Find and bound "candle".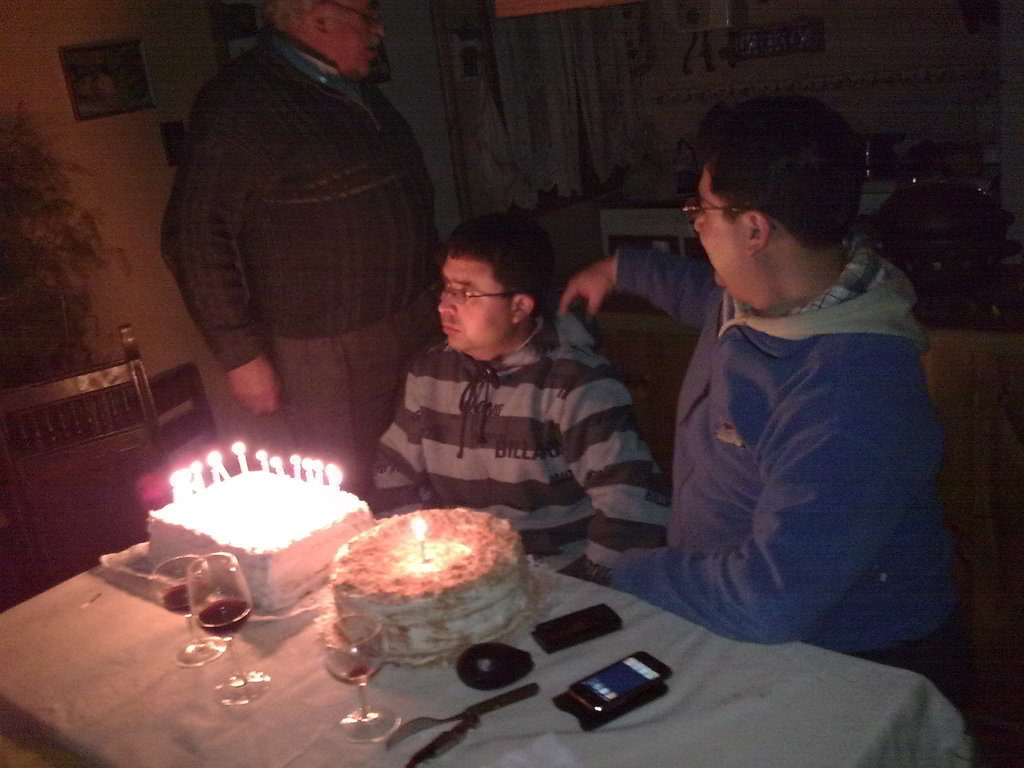
Bound: bbox=(292, 451, 302, 482).
